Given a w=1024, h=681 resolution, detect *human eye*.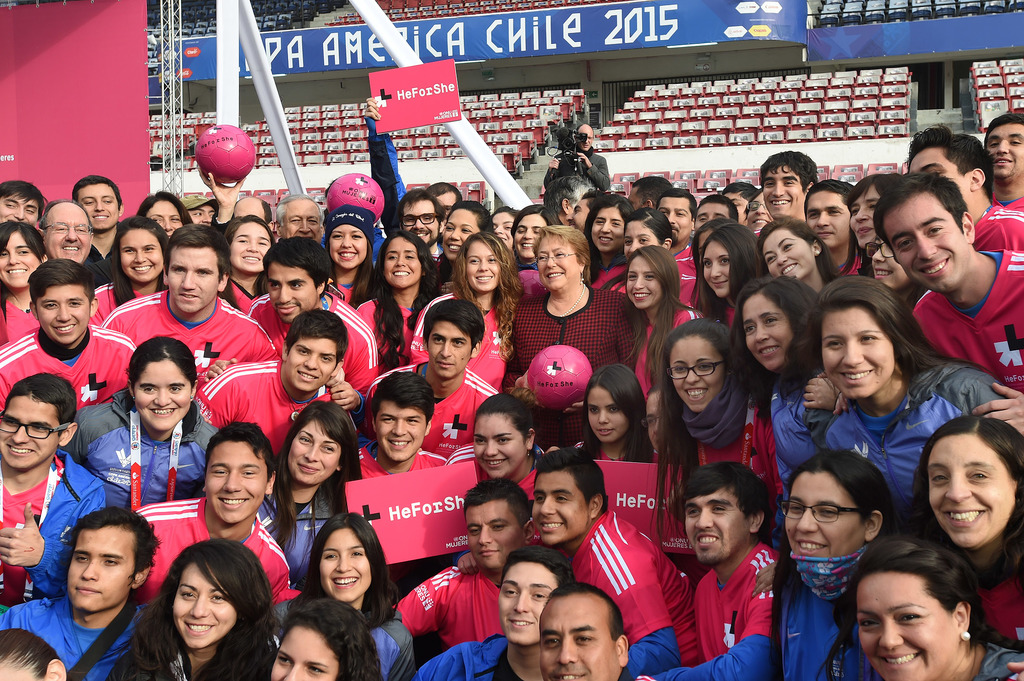
<region>856, 333, 876, 343</region>.
